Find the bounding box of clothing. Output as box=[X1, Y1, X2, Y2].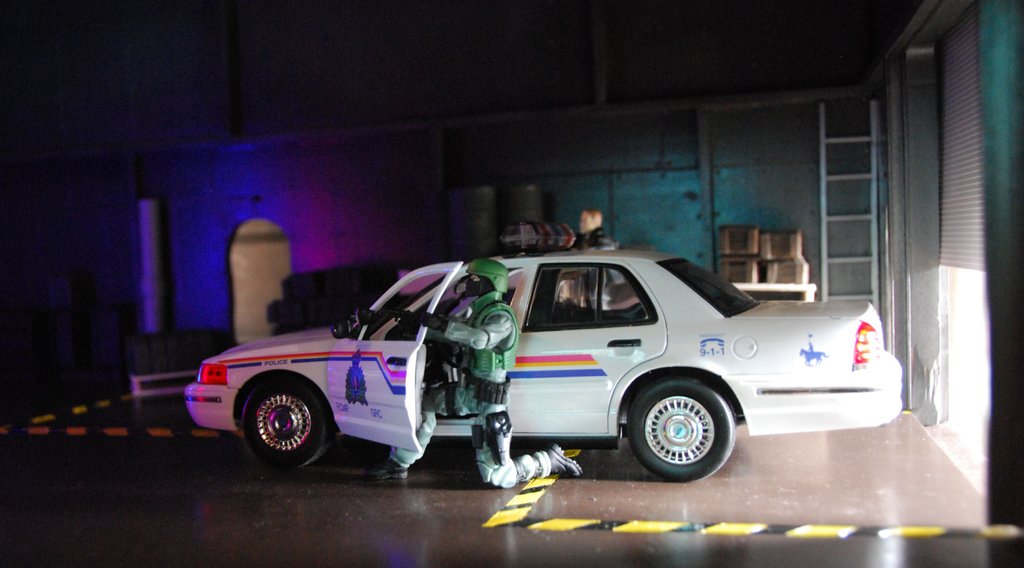
box=[398, 290, 540, 486].
